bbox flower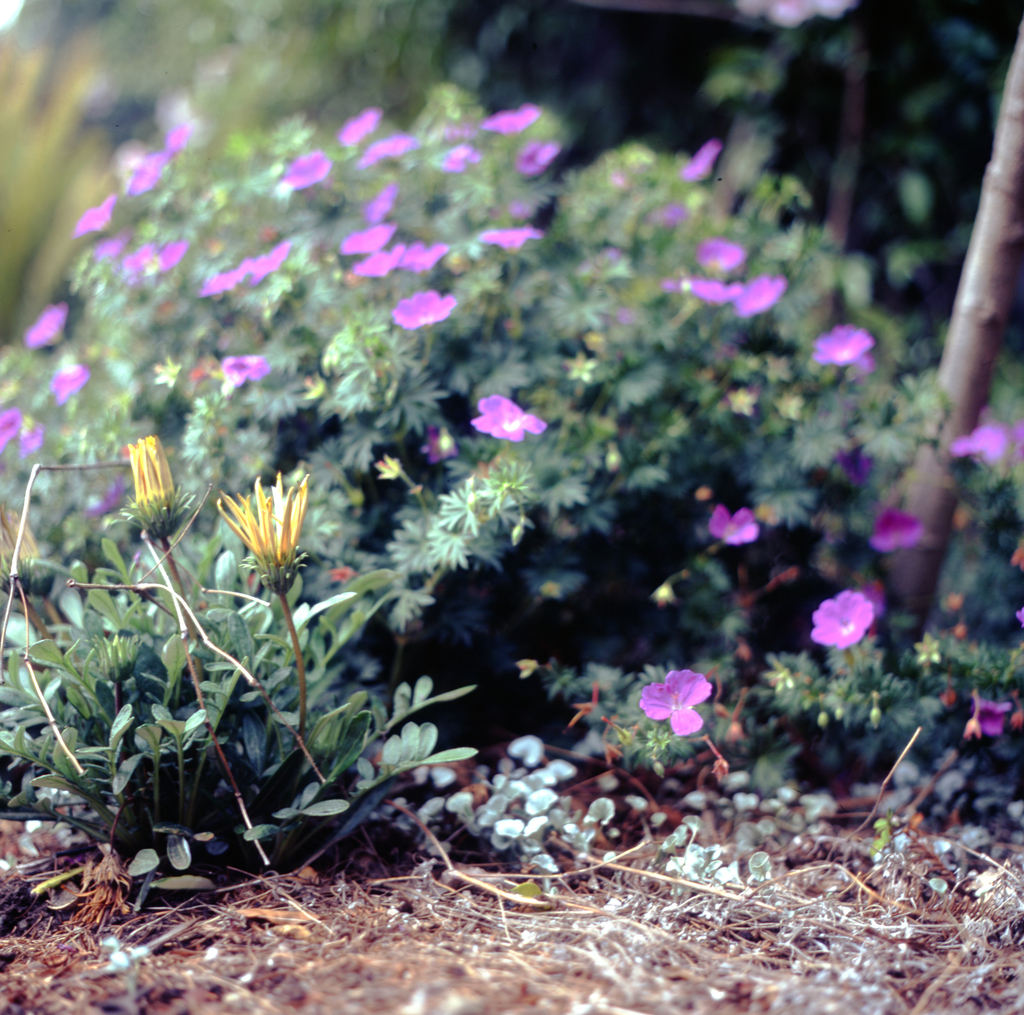
Rect(941, 687, 952, 708)
